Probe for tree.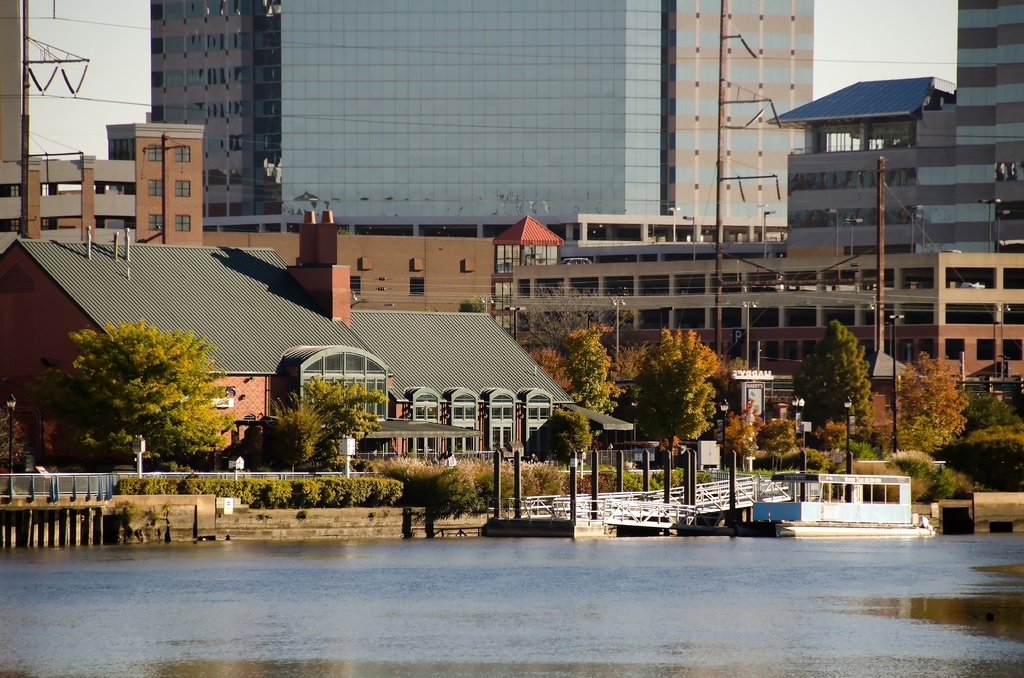
Probe result: Rect(36, 318, 235, 471).
